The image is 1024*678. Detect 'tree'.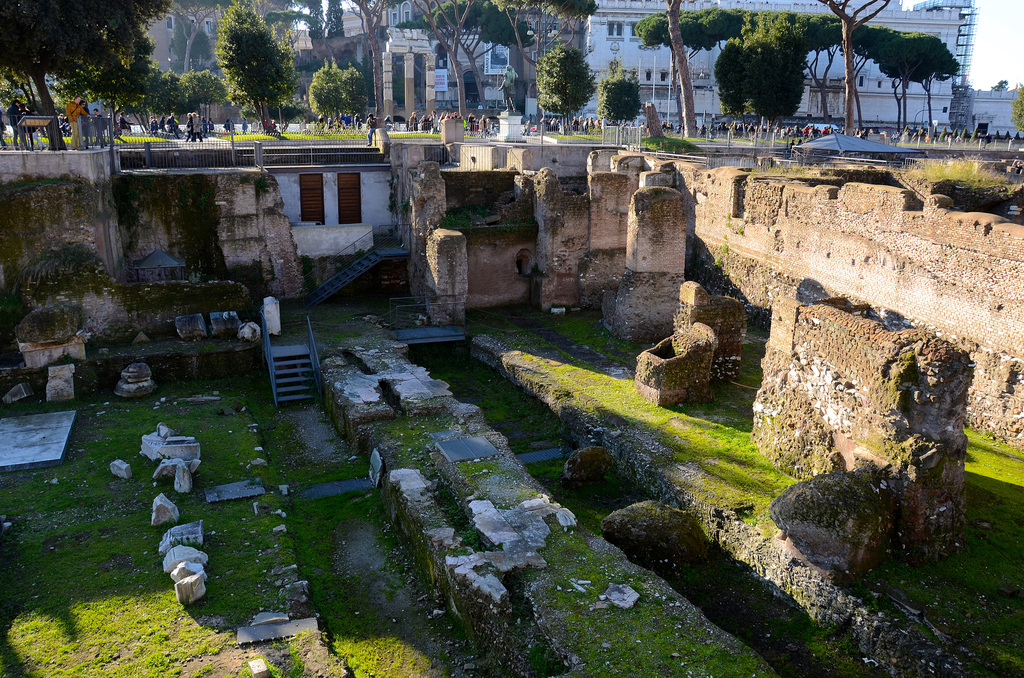
Detection: box=[819, 0, 893, 140].
